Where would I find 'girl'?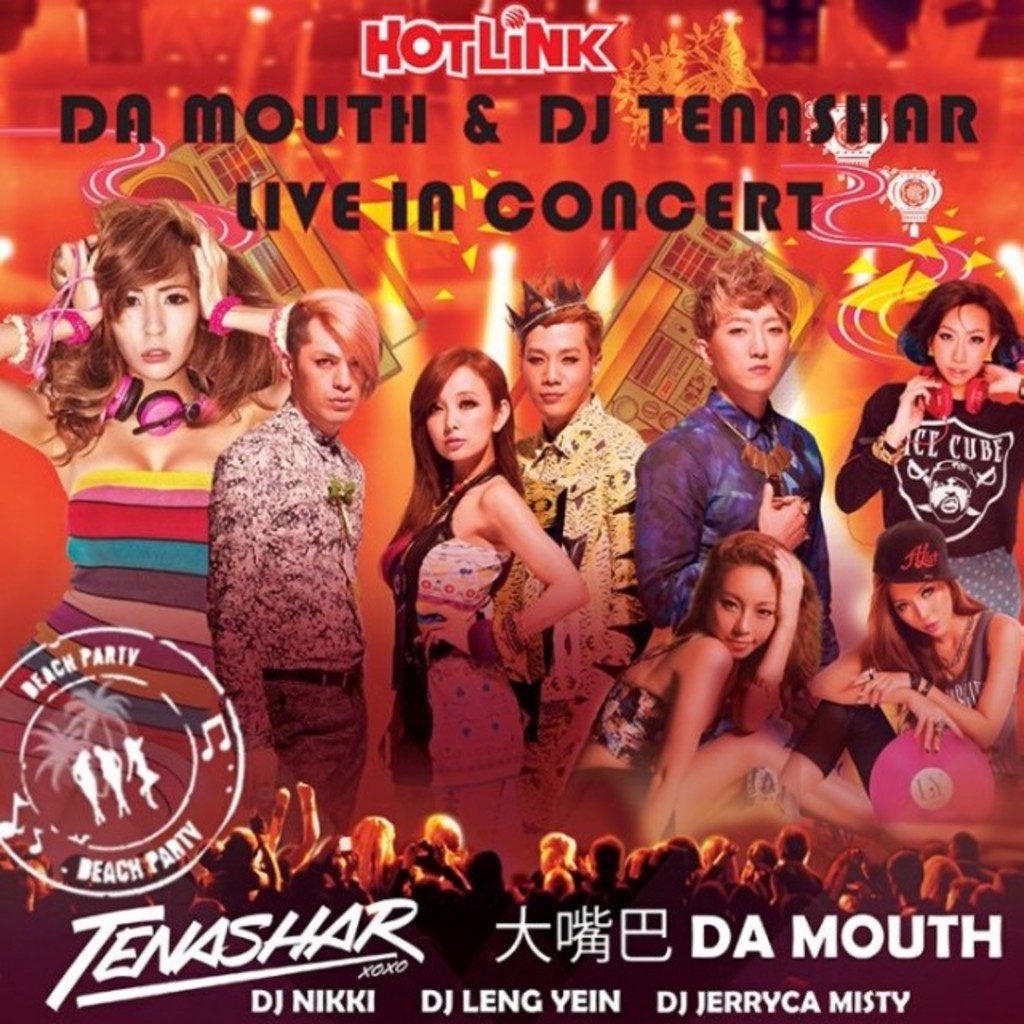
At BBox(808, 526, 1022, 867).
